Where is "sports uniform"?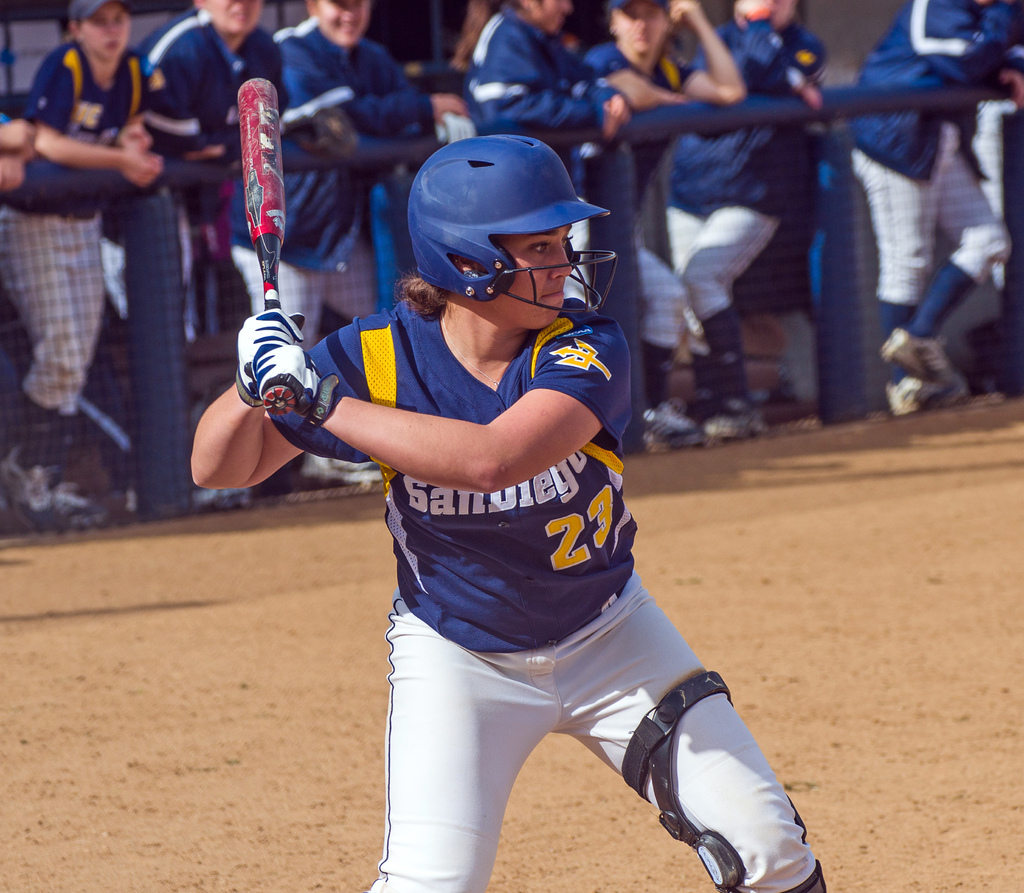
BBox(859, 0, 1023, 382).
